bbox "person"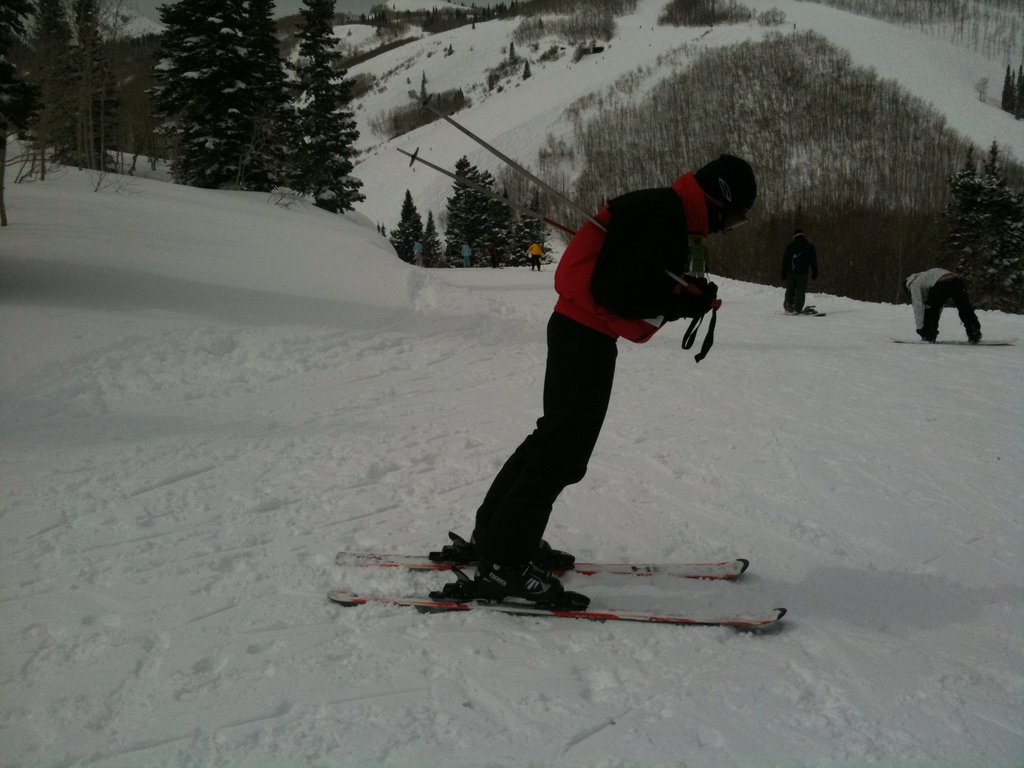
903/267/984/342
